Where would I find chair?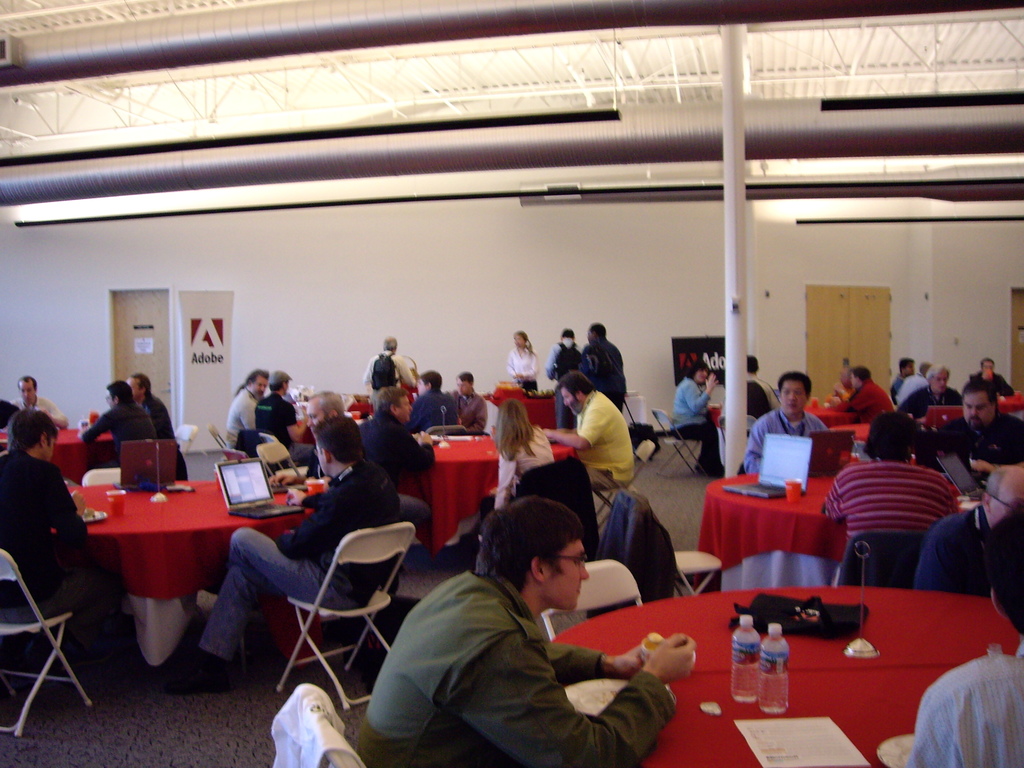
At bbox(836, 532, 933, 586).
